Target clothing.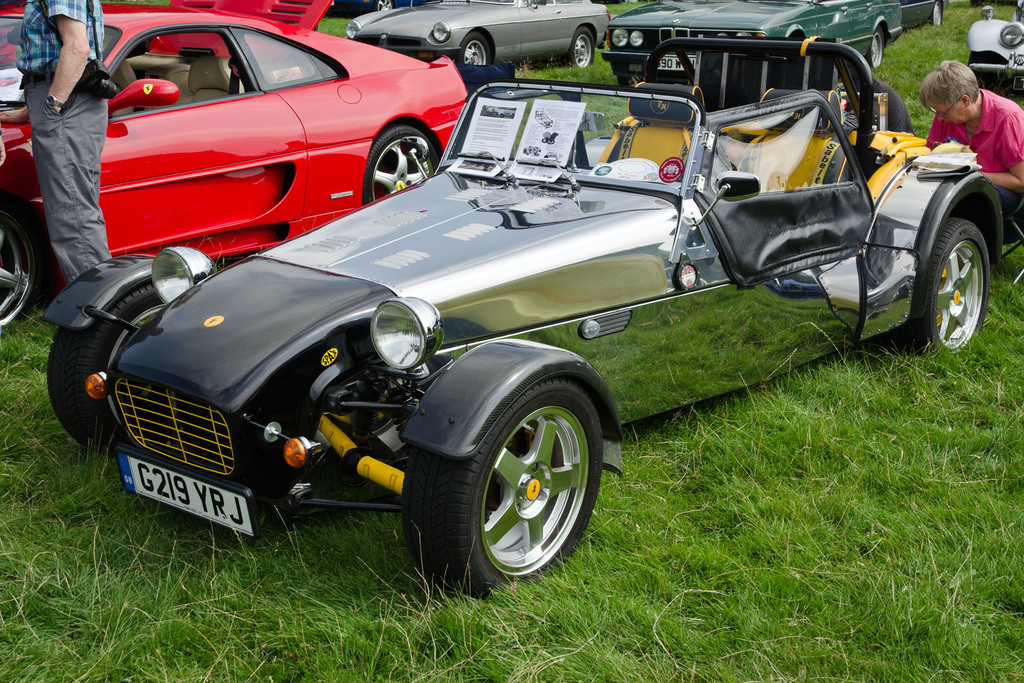
Target region: BBox(17, 0, 111, 284).
